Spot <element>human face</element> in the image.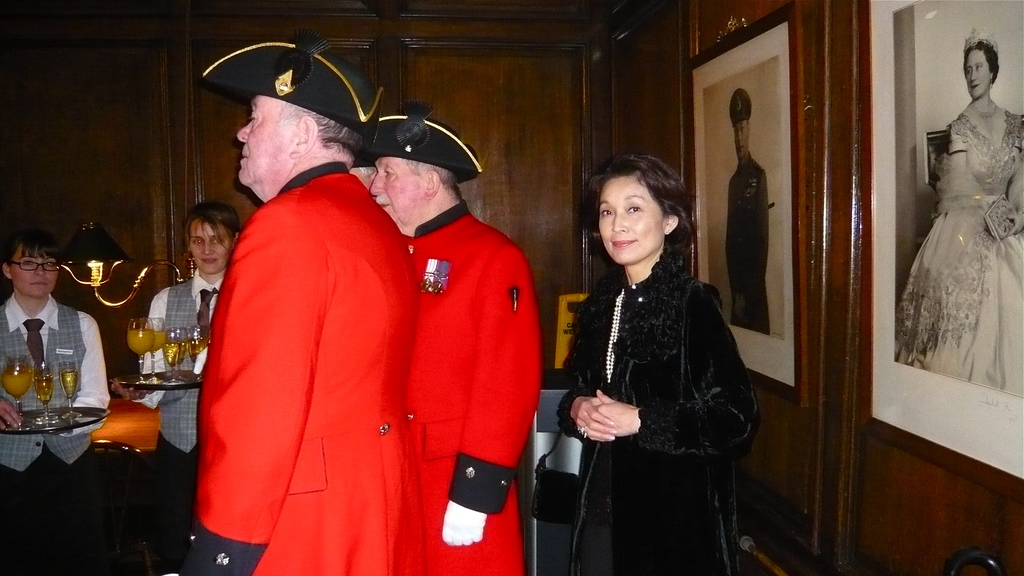
<element>human face</element> found at detection(190, 221, 227, 271).
